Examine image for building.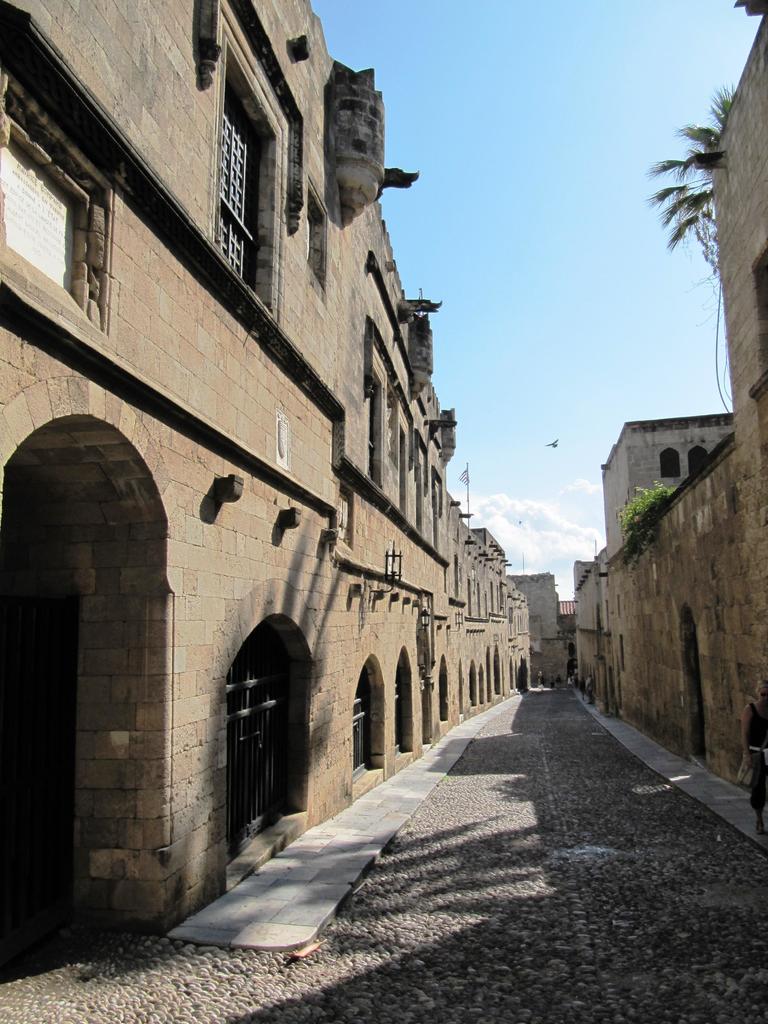
Examination result: region(573, 0, 767, 797).
